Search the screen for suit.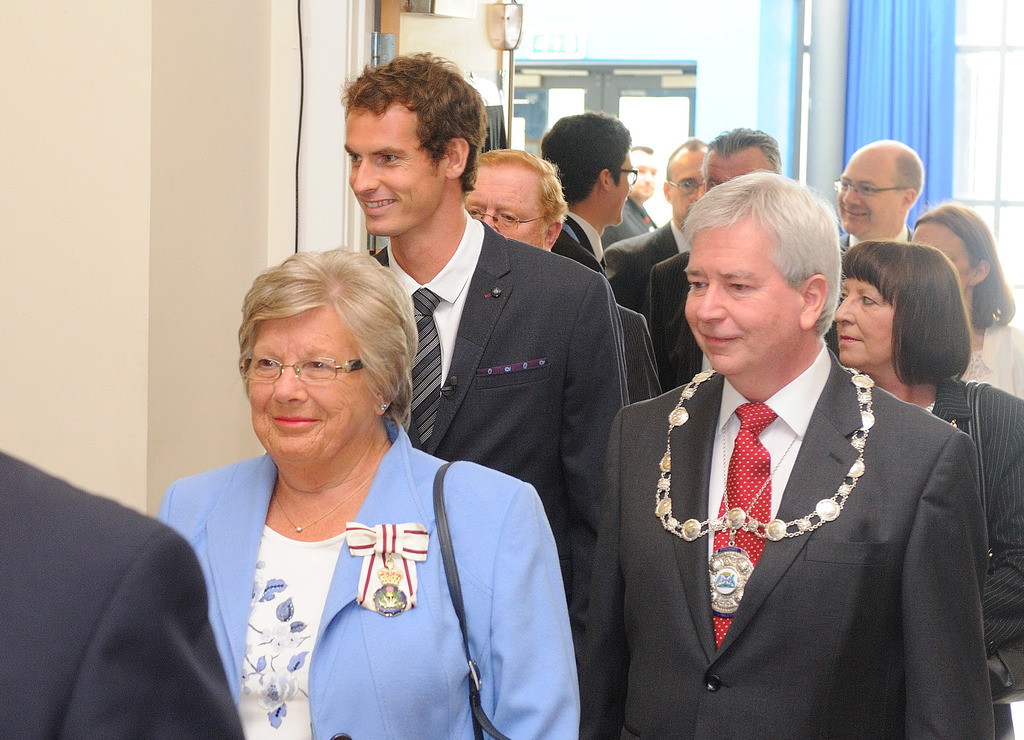
Found at x1=374, y1=198, x2=636, y2=636.
